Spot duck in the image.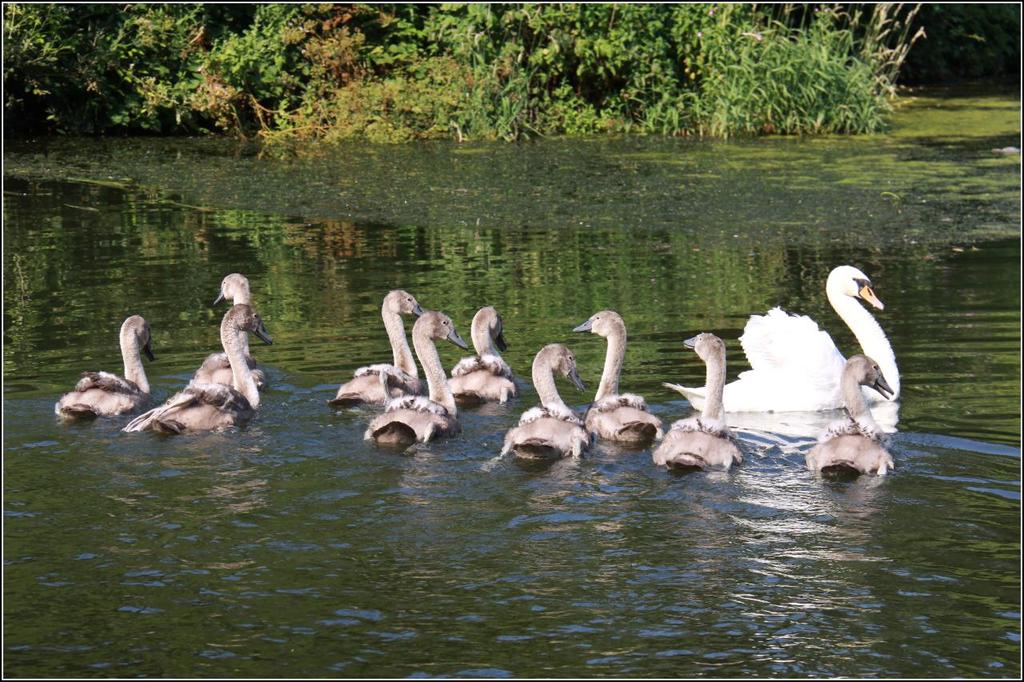
duck found at locate(502, 342, 597, 461).
